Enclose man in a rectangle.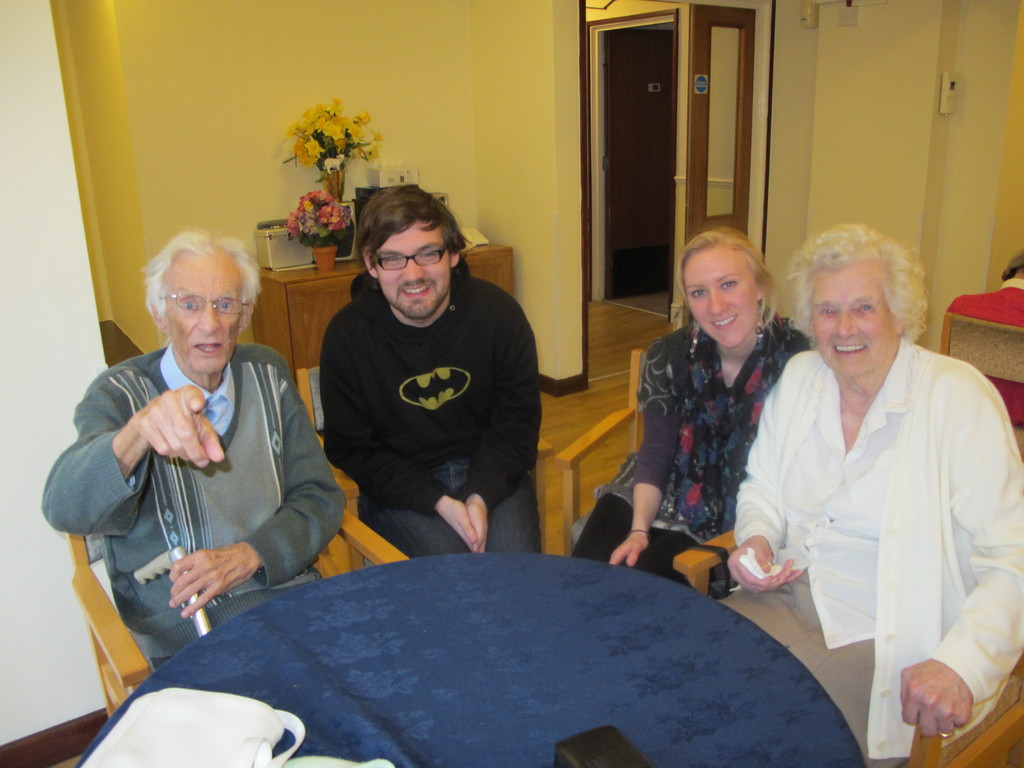
<bbox>737, 188, 1016, 767</bbox>.
